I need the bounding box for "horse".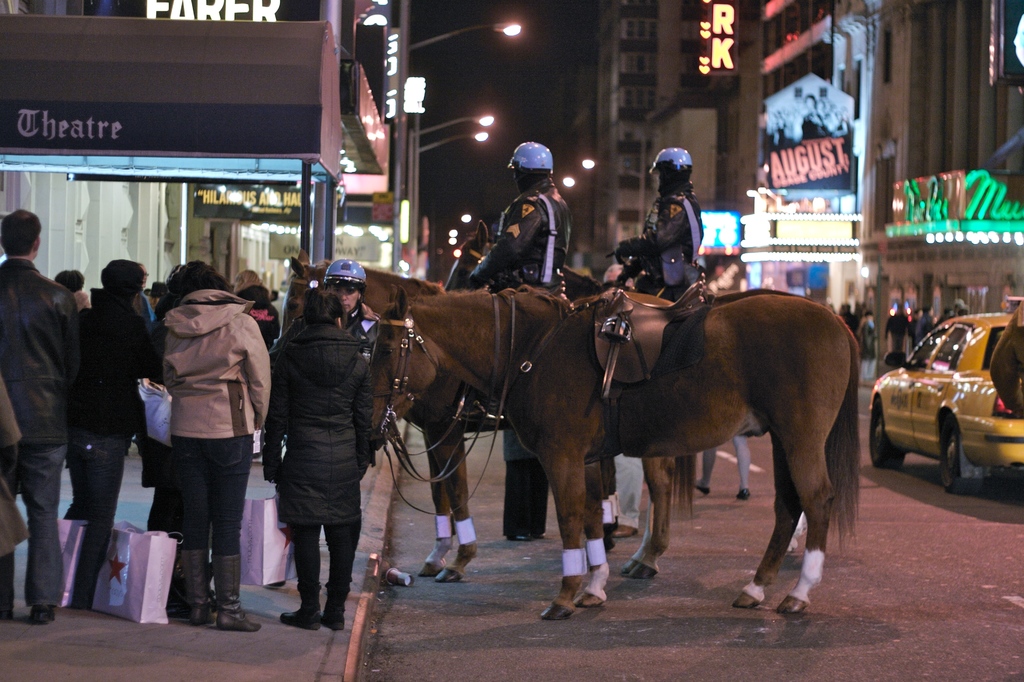
Here it is: {"x1": 371, "y1": 280, "x2": 866, "y2": 616}.
